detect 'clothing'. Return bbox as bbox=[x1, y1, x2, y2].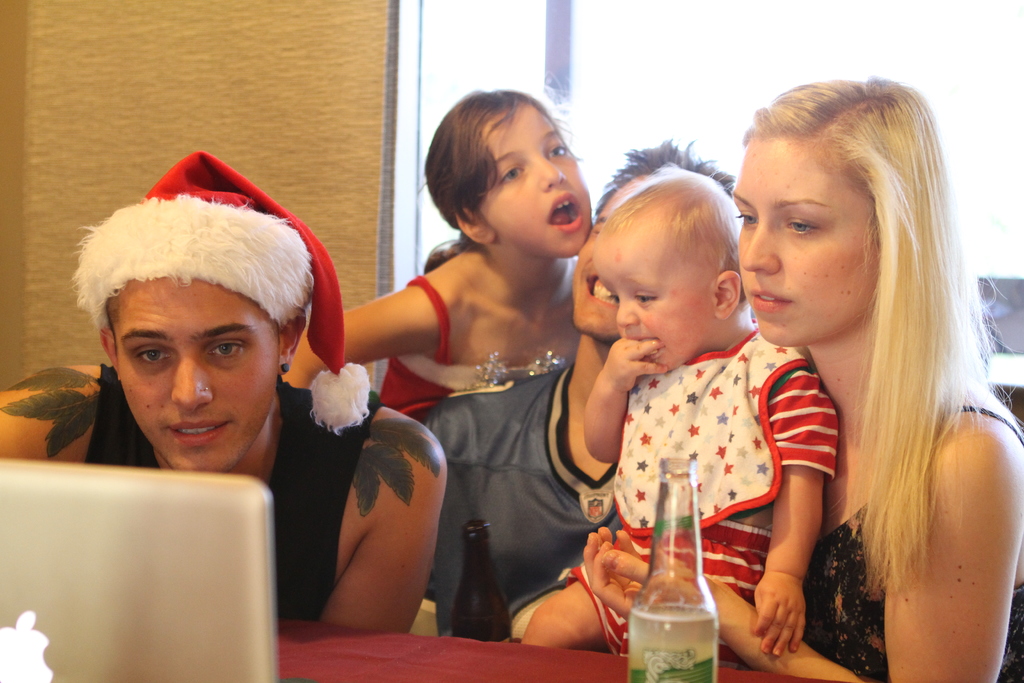
bbox=[81, 359, 381, 624].
